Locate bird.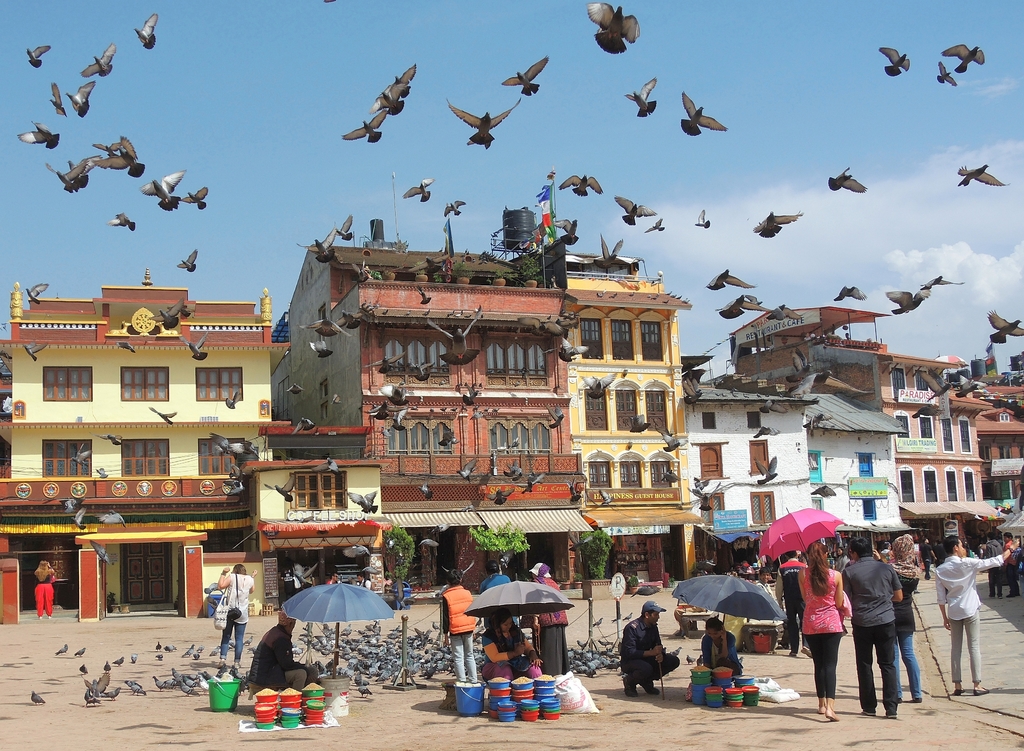
Bounding box: region(758, 396, 786, 420).
